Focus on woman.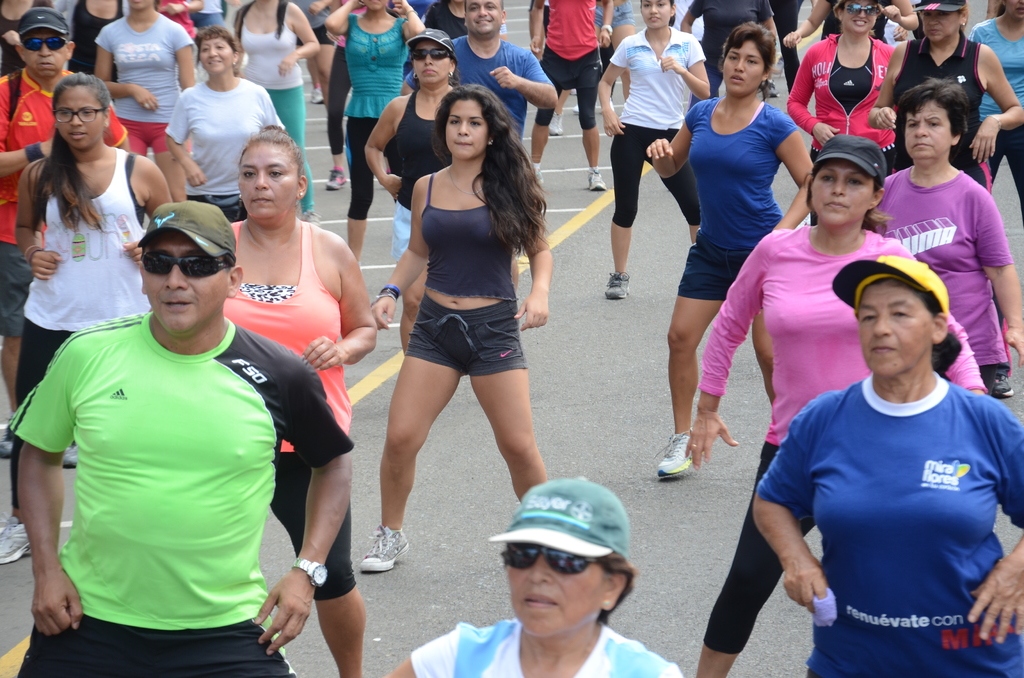
Focused at bbox(642, 20, 815, 481).
